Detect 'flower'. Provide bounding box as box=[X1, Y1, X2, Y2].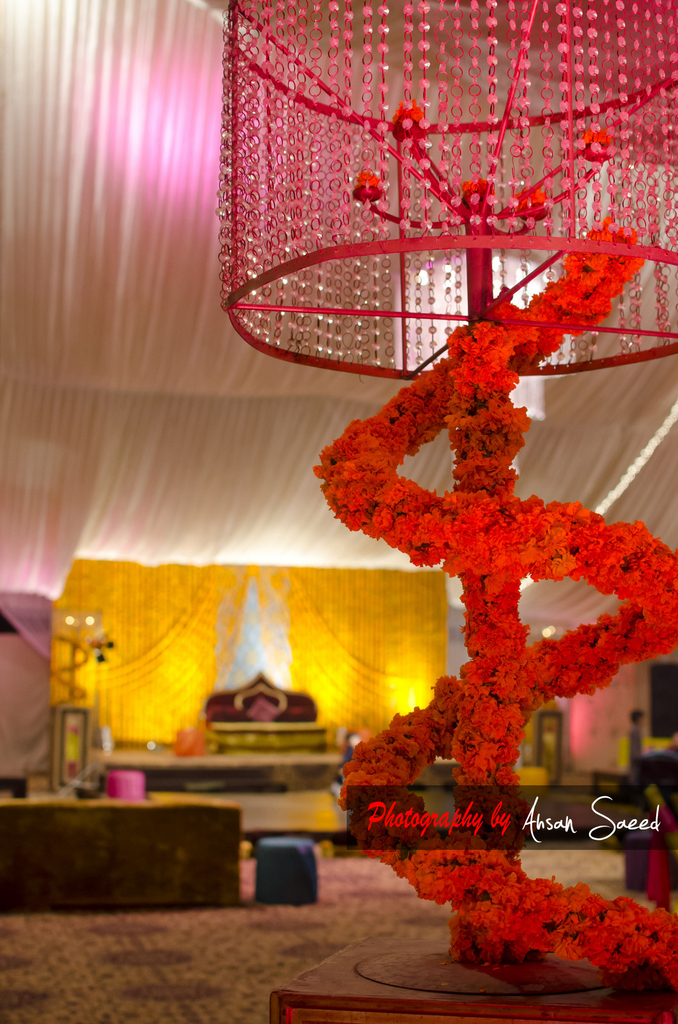
box=[393, 104, 429, 143].
